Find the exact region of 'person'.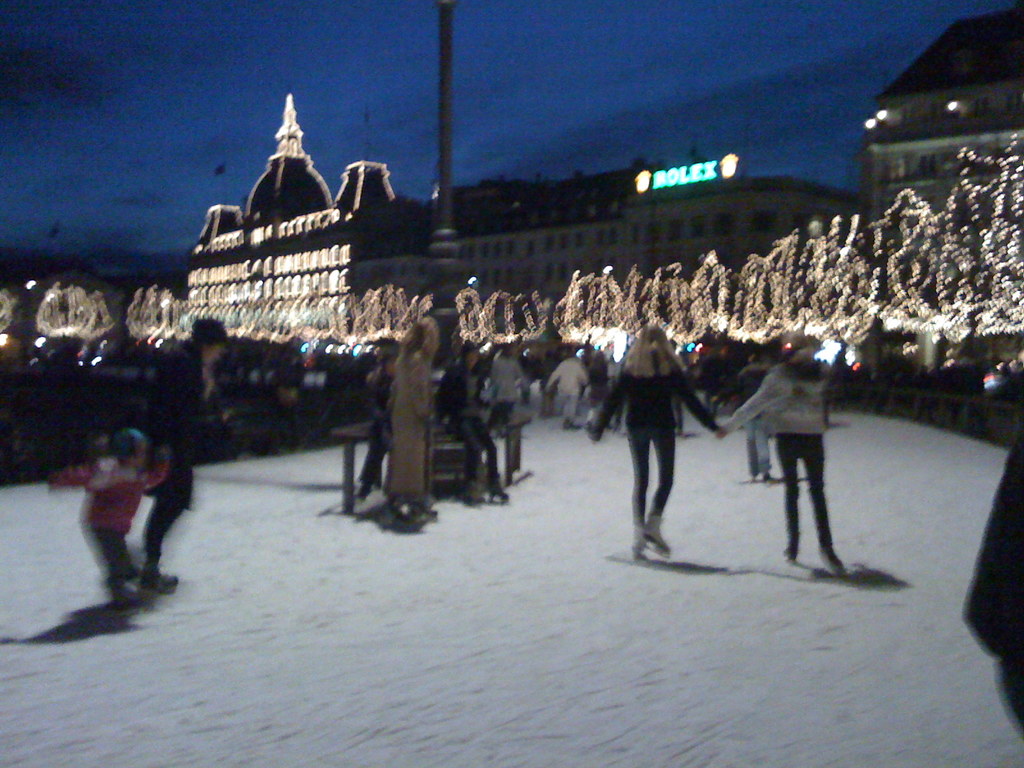
Exact region: box(717, 333, 848, 570).
